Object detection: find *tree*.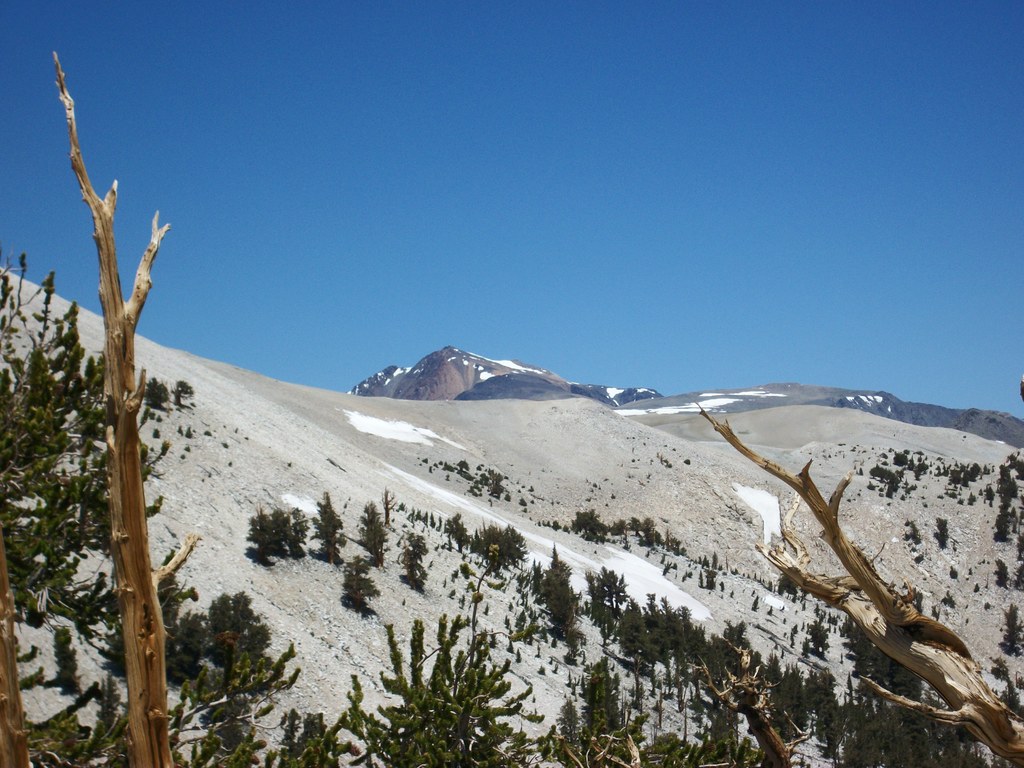
(left=351, top=499, right=390, bottom=566).
